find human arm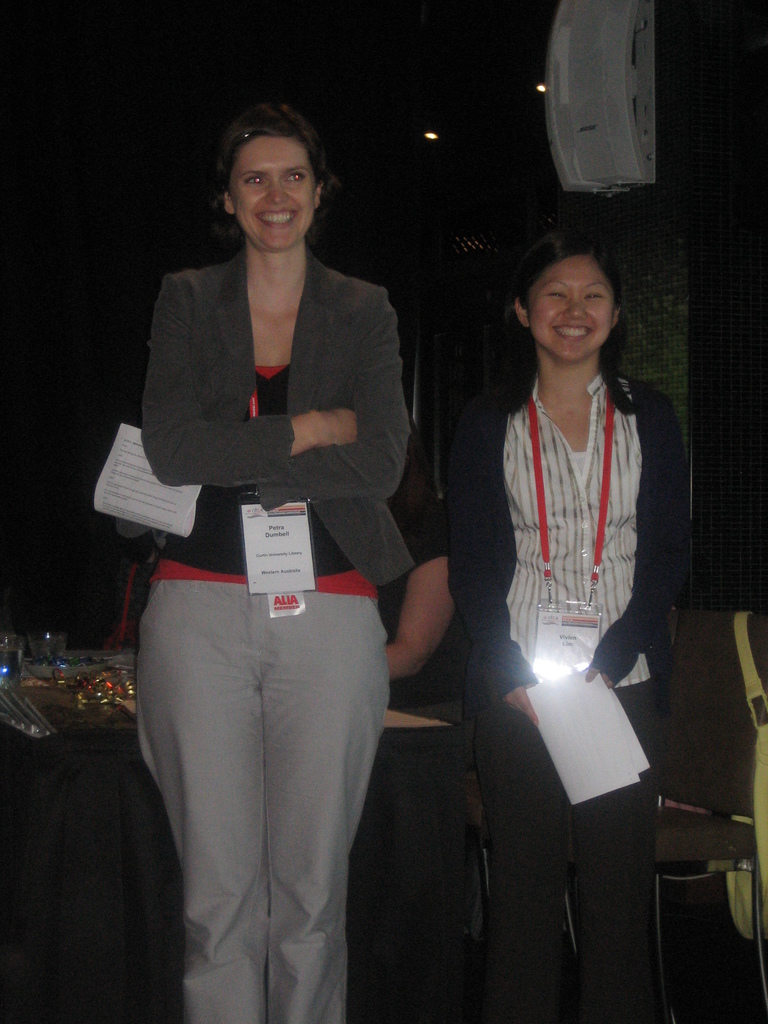
[212,270,413,504]
